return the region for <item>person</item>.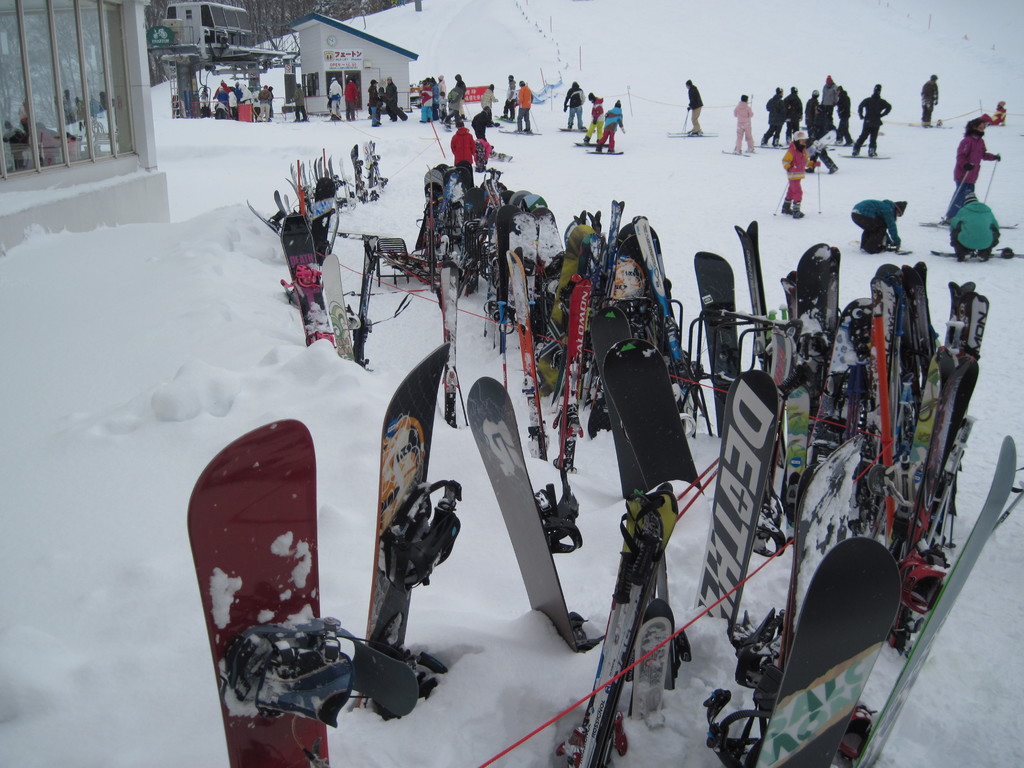
box(563, 78, 587, 131).
